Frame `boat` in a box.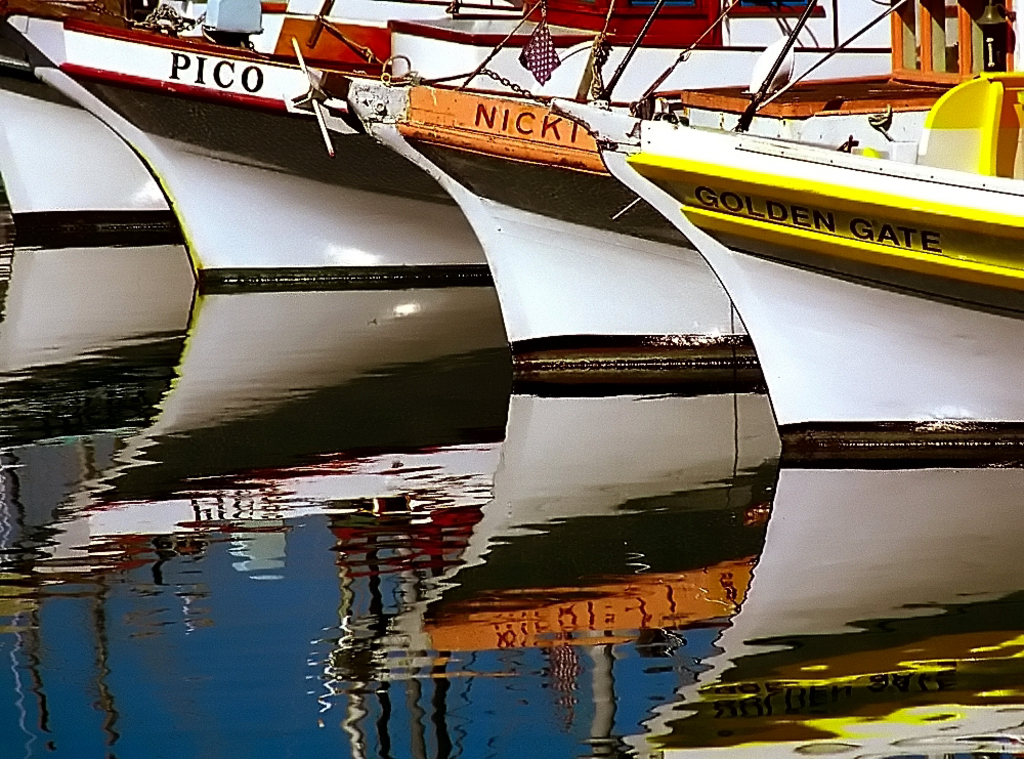
(x1=0, y1=0, x2=203, y2=403).
